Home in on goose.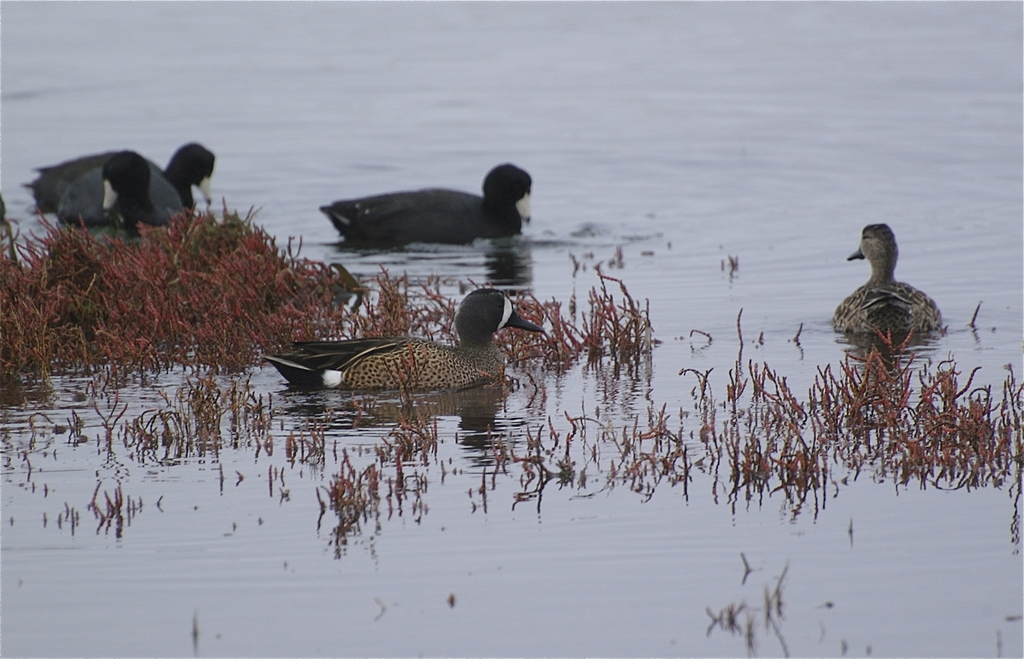
Homed in at <box>270,283,547,395</box>.
